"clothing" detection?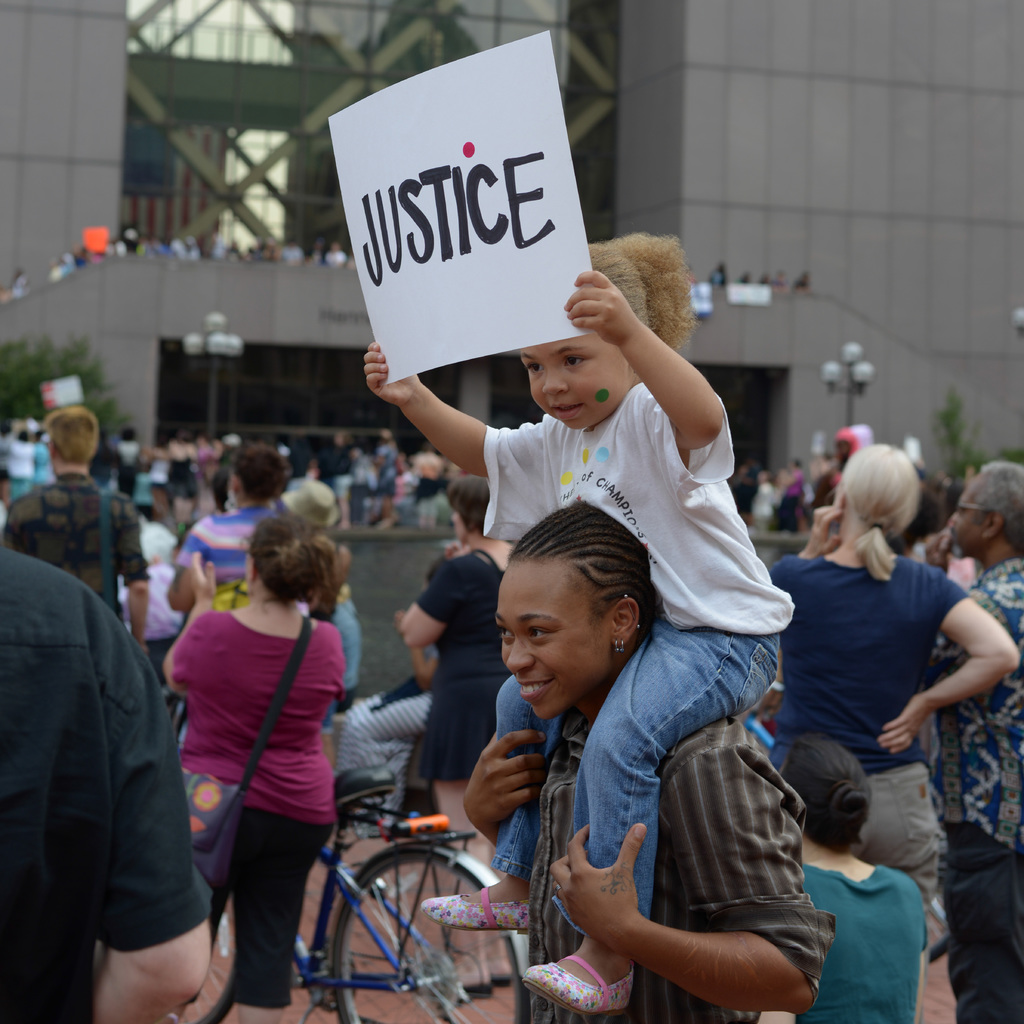
region(0, 463, 152, 619)
